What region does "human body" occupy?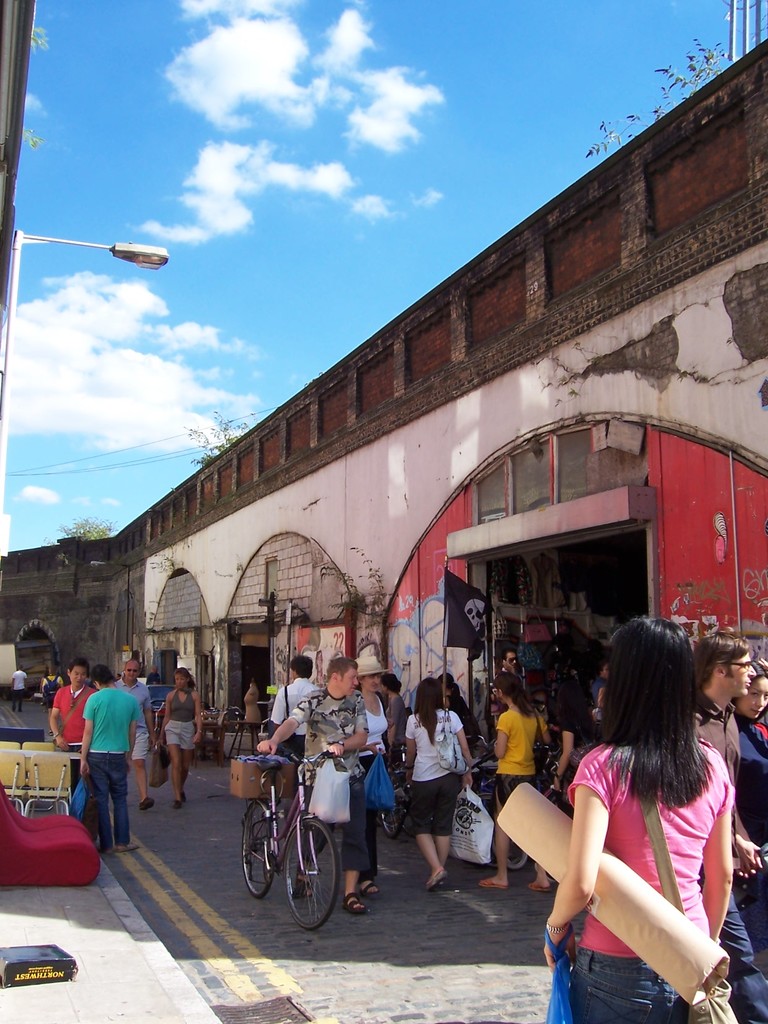
[8,662,33,712].
